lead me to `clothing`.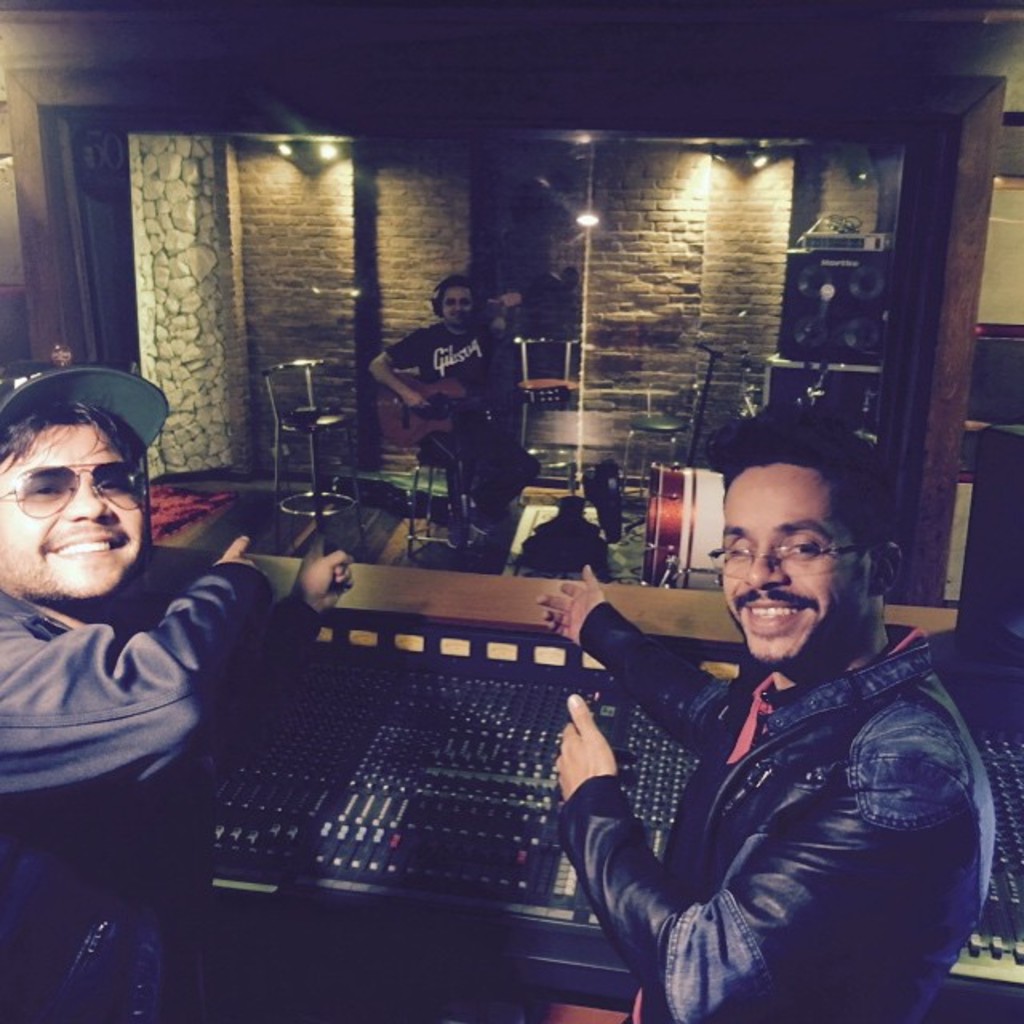
Lead to detection(381, 304, 539, 518).
